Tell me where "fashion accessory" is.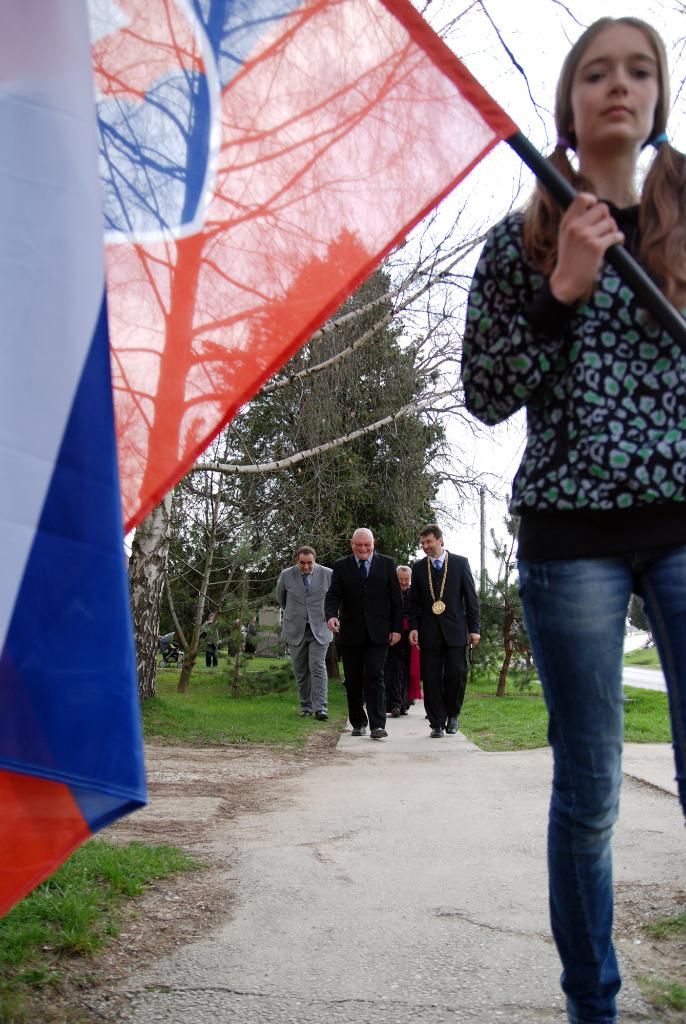
"fashion accessory" is at l=314, t=709, r=331, b=721.
